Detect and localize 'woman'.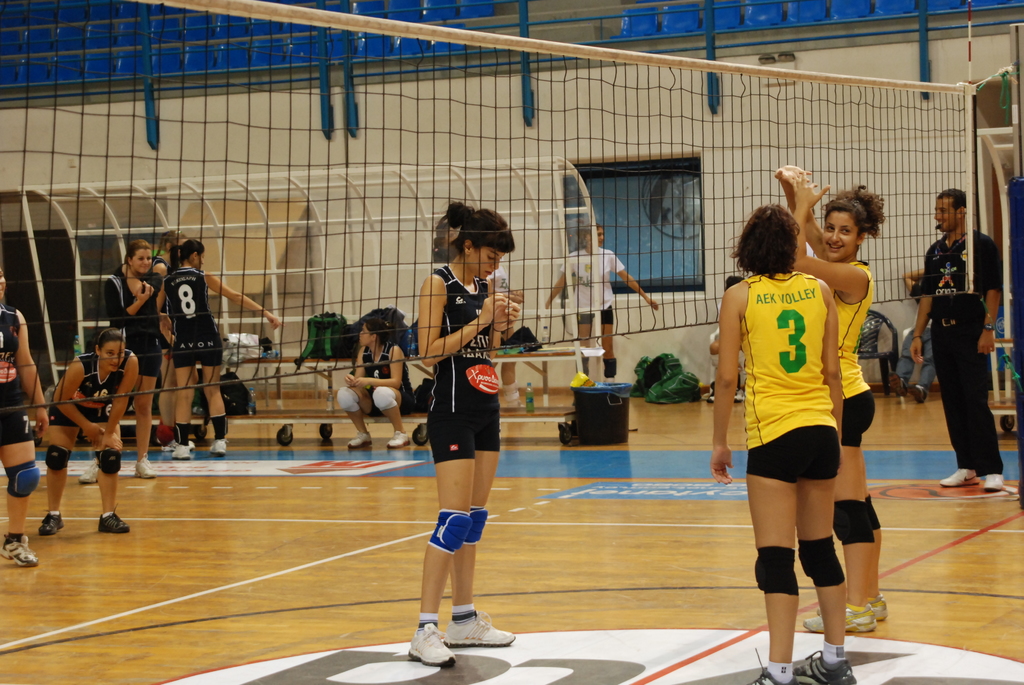
Localized at 709:199:856:684.
